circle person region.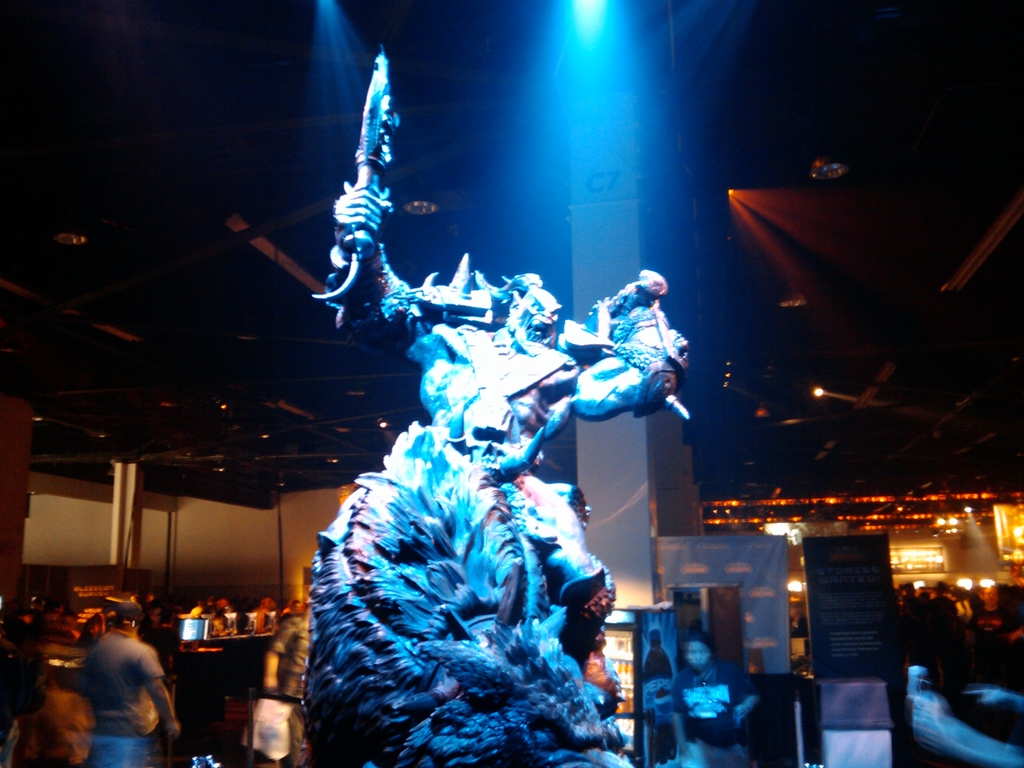
Region: 67 609 154 765.
